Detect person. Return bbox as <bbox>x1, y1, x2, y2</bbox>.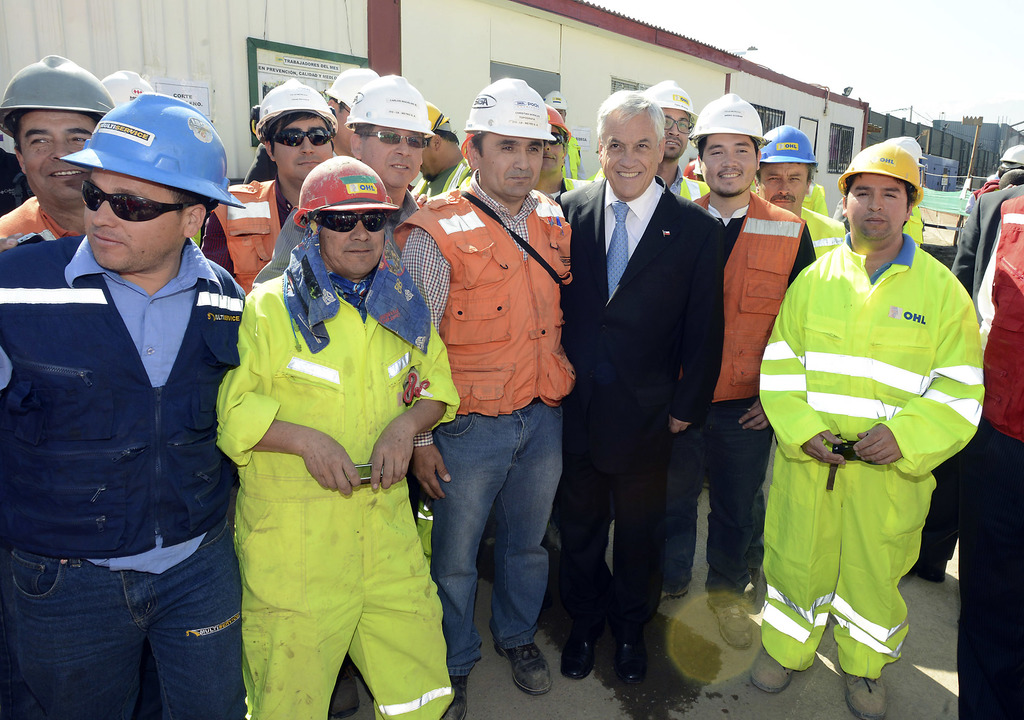
<bbox>0, 63, 115, 252</bbox>.
